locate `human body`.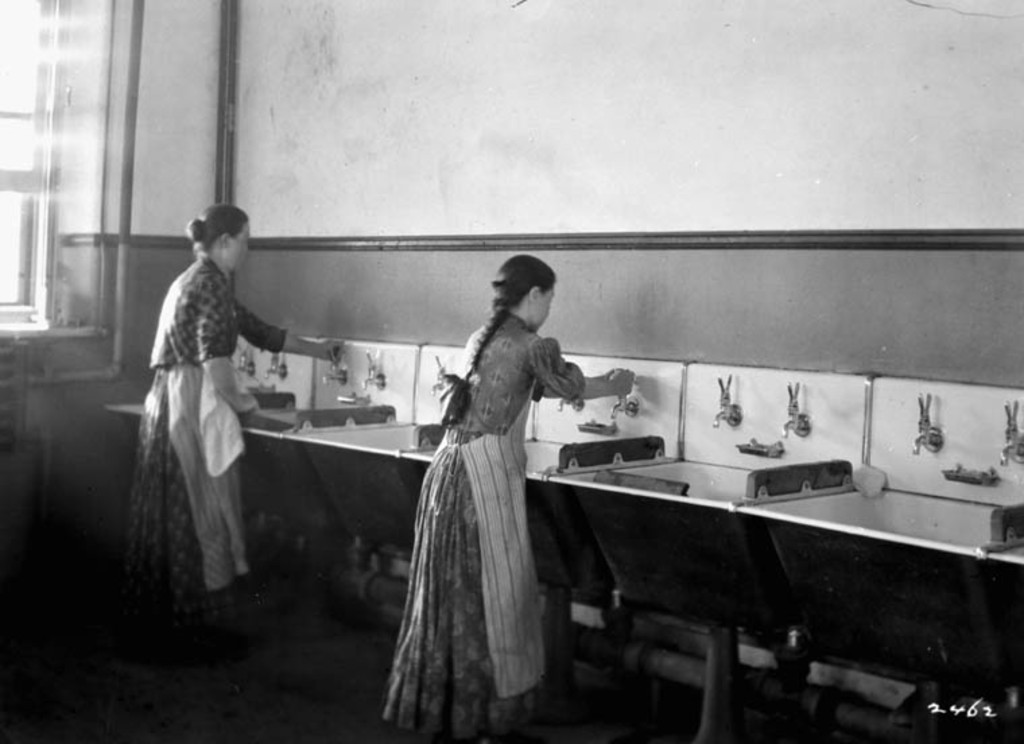
Bounding box: <bbox>136, 197, 338, 592</bbox>.
